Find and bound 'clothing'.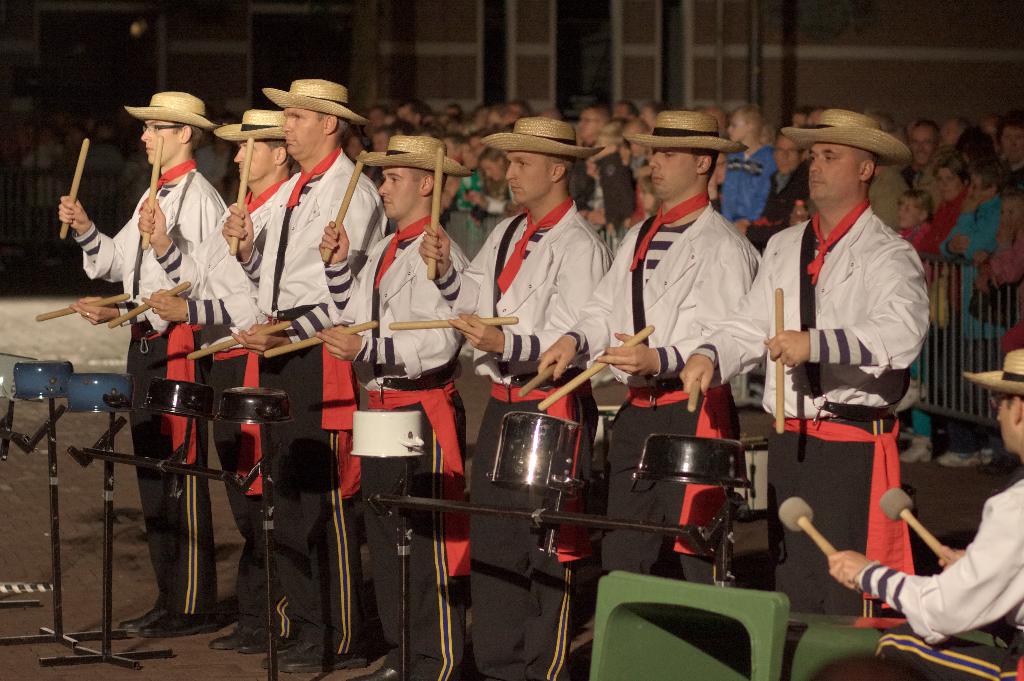
Bound: detection(436, 195, 611, 680).
